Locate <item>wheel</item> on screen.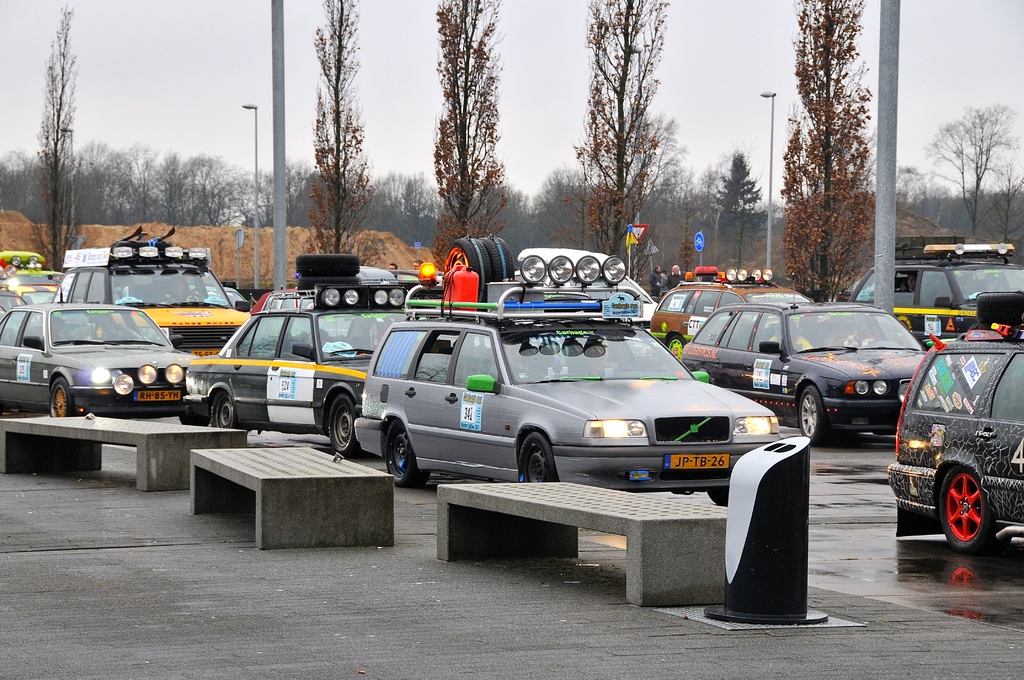
On screen at 212/387/234/428.
